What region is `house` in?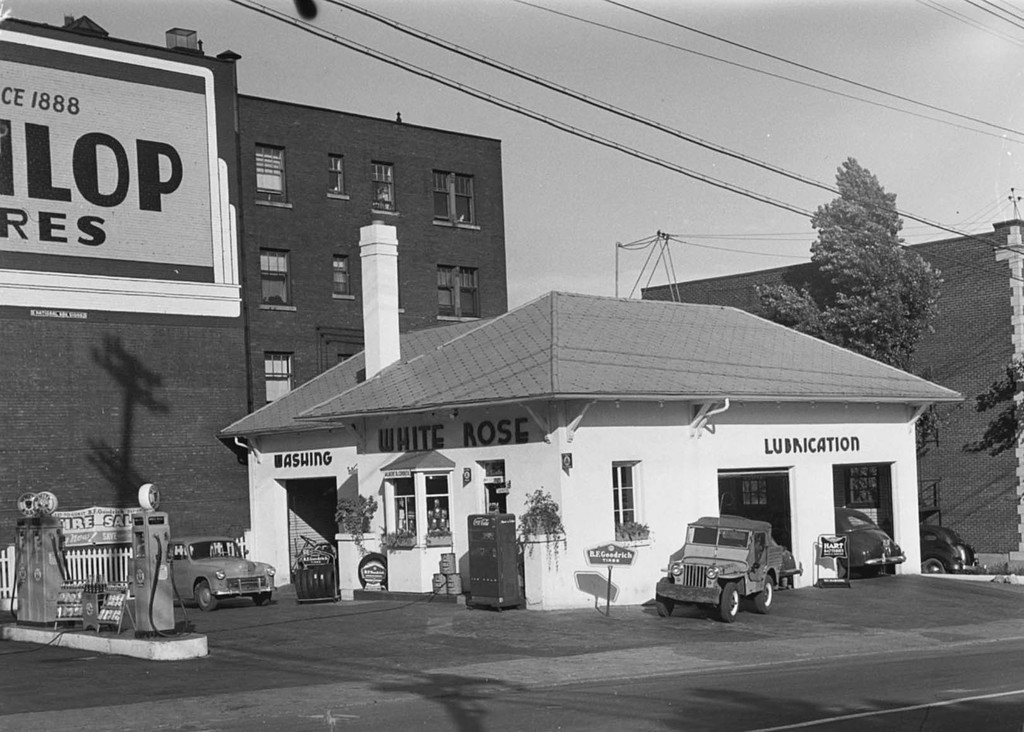
(left=221, top=102, right=522, bottom=407).
